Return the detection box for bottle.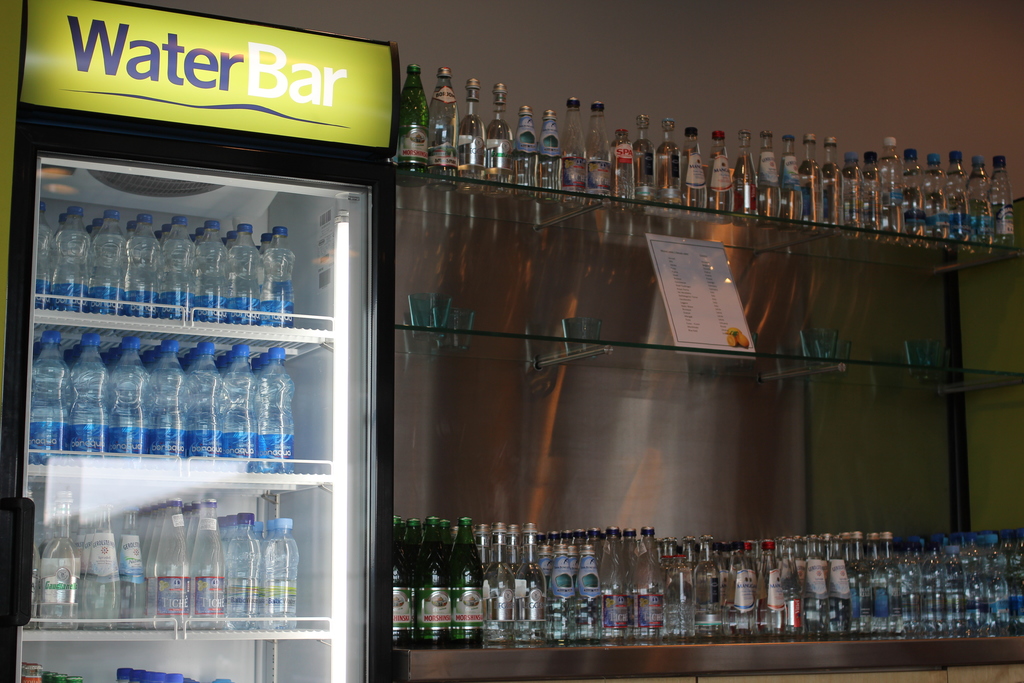
left=620, top=531, right=627, bottom=550.
